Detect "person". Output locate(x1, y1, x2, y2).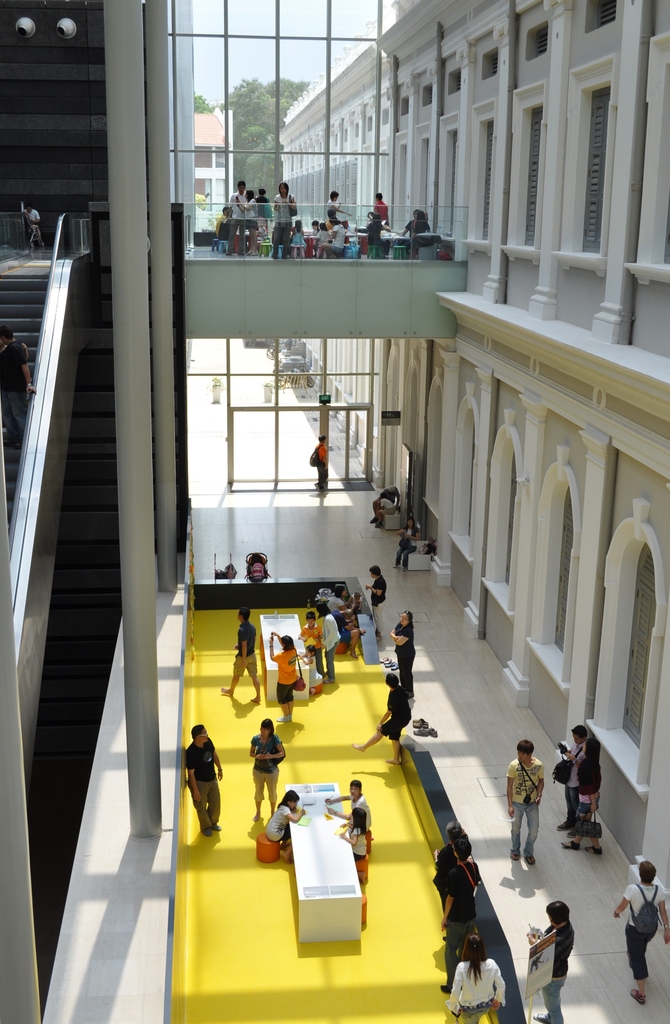
locate(435, 822, 489, 949).
